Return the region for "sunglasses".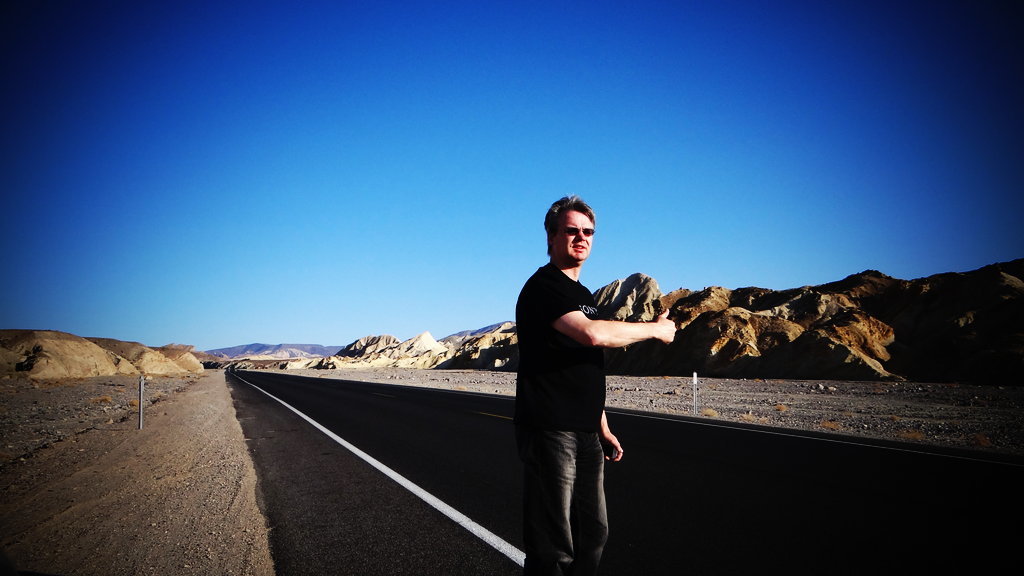
567/228/594/235.
